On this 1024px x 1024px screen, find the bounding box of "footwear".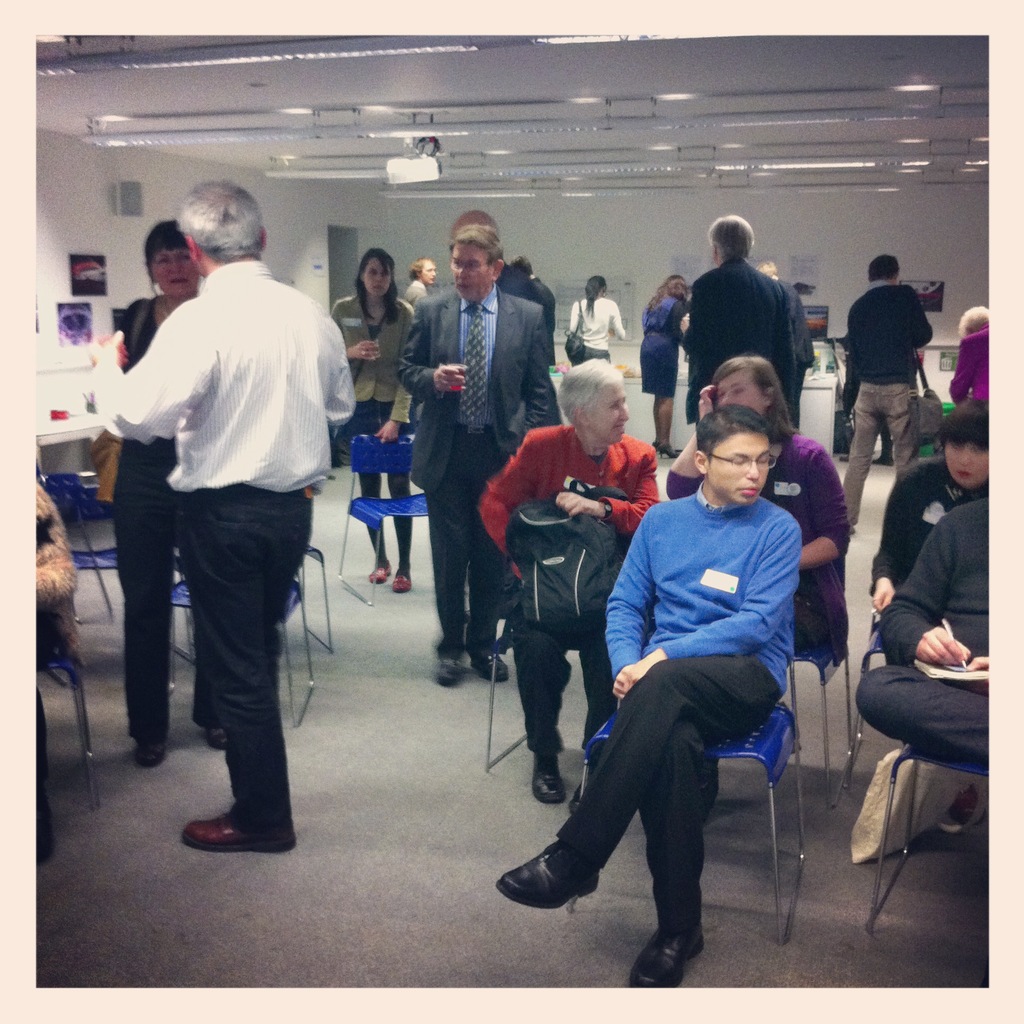
Bounding box: [134, 739, 165, 764].
